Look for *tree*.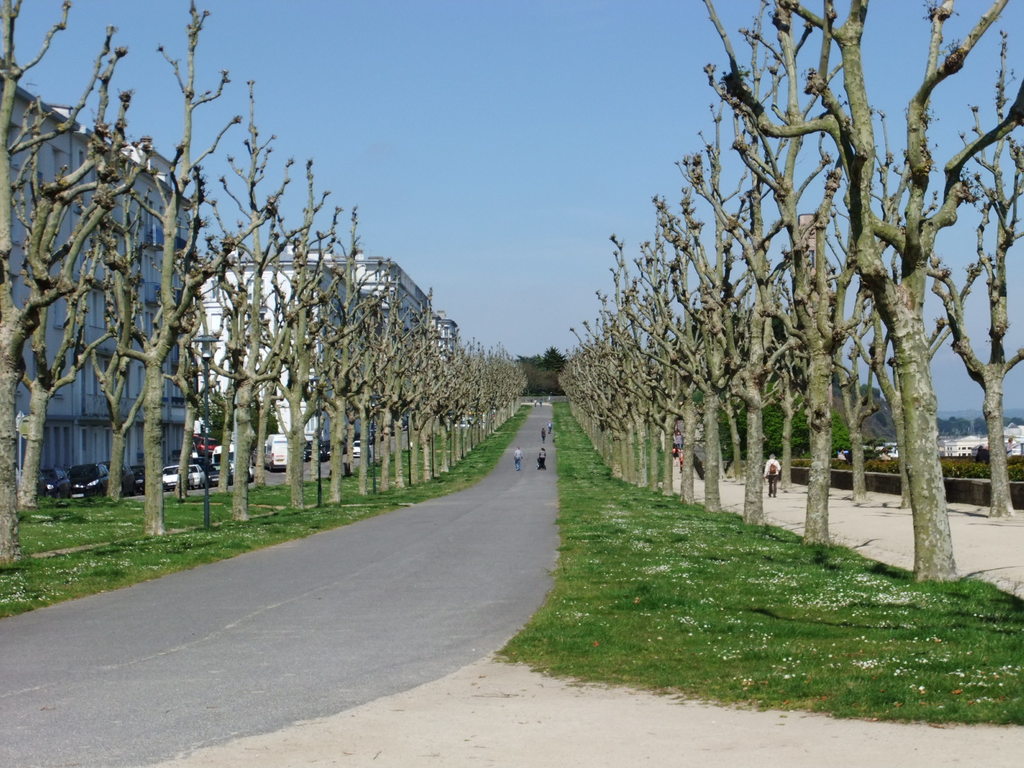
Found: 465:350:492:465.
